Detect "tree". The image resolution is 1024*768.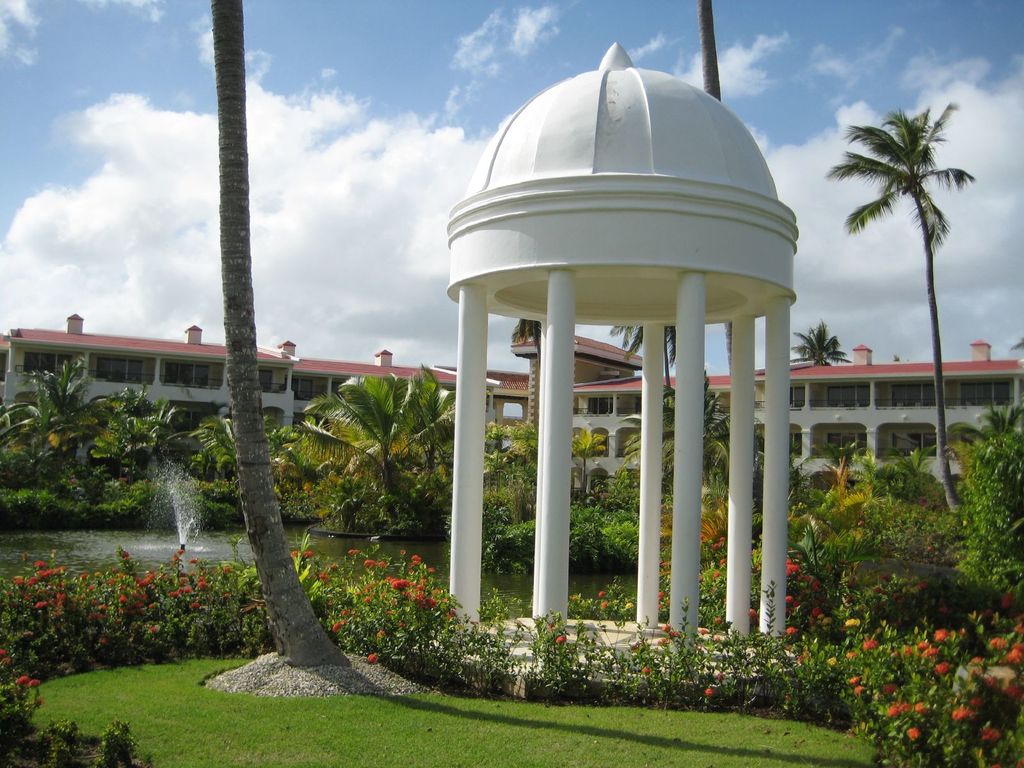
box=[826, 104, 978, 520].
